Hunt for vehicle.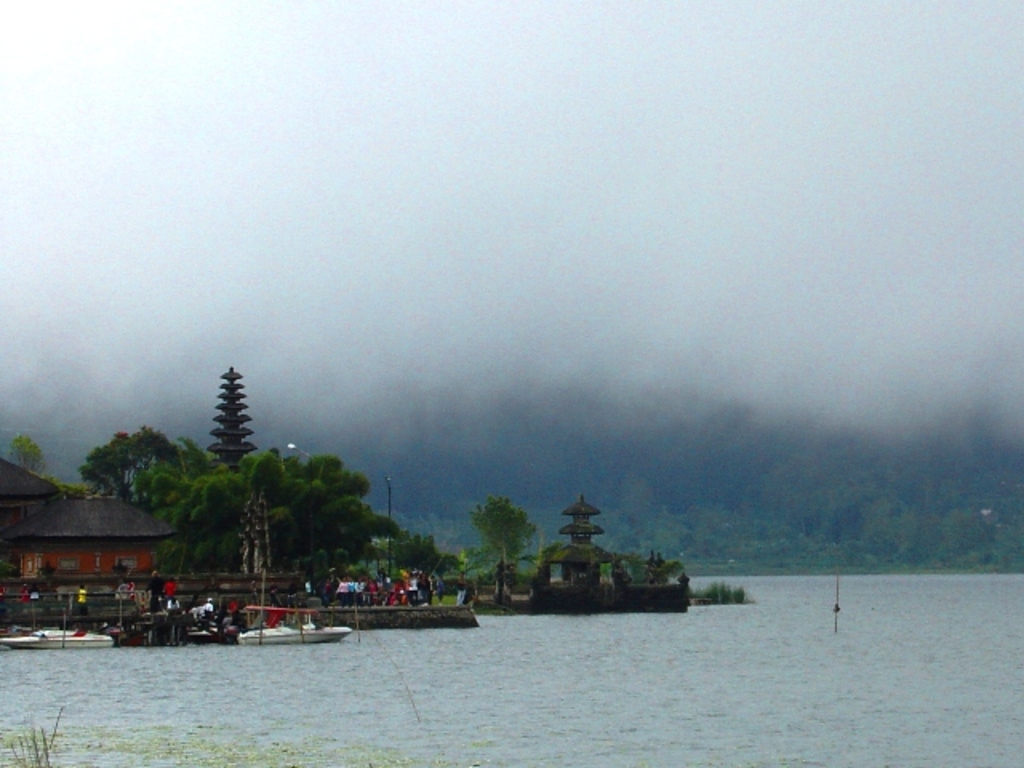
Hunted down at {"left": 2, "top": 616, "right": 117, "bottom": 653}.
